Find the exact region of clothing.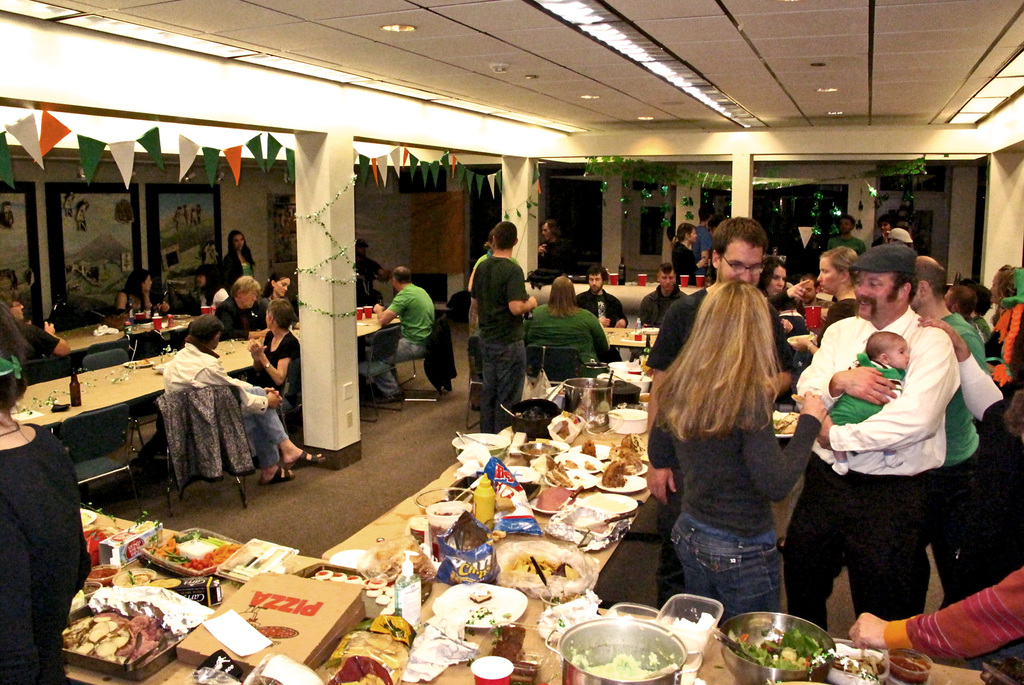
Exact region: 825, 233, 855, 262.
